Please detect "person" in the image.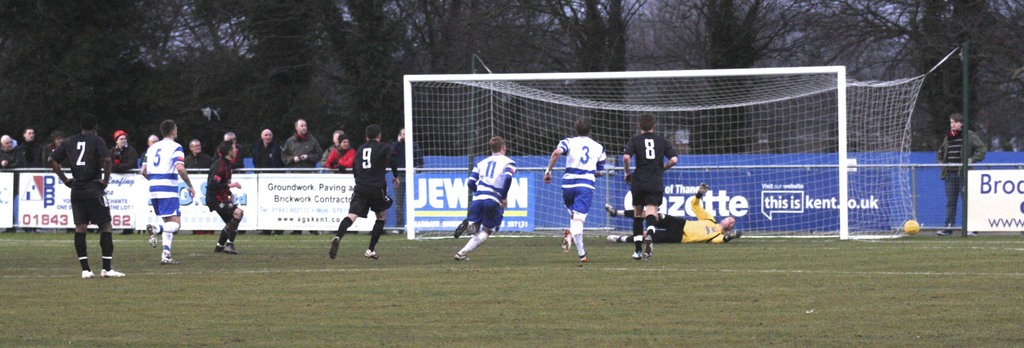
bbox(143, 117, 196, 261).
